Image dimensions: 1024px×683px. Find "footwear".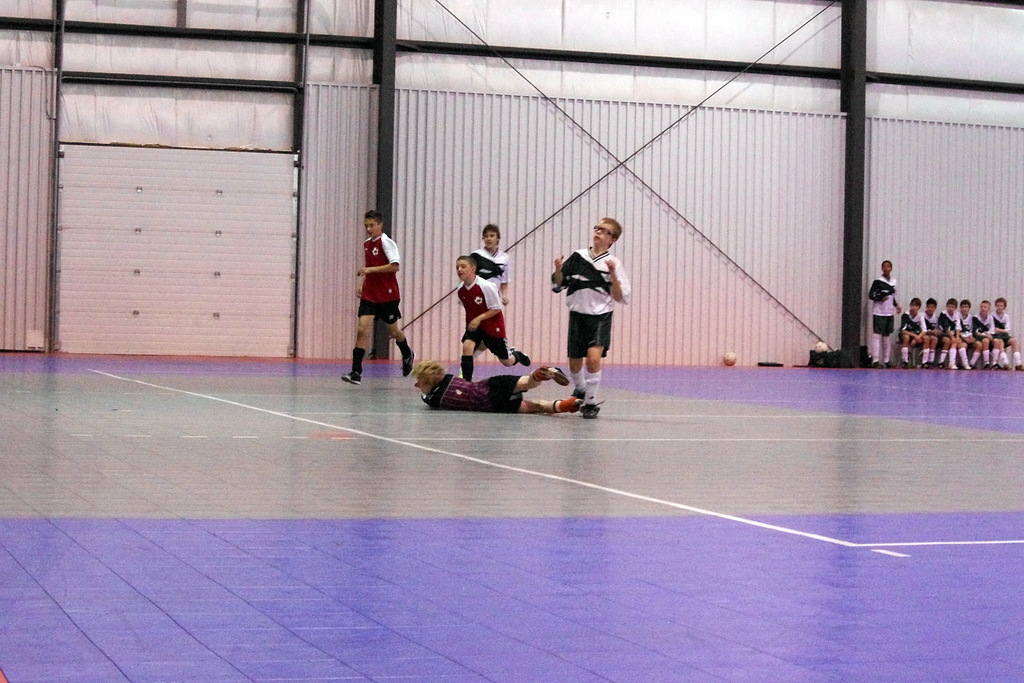
508 346 527 366.
